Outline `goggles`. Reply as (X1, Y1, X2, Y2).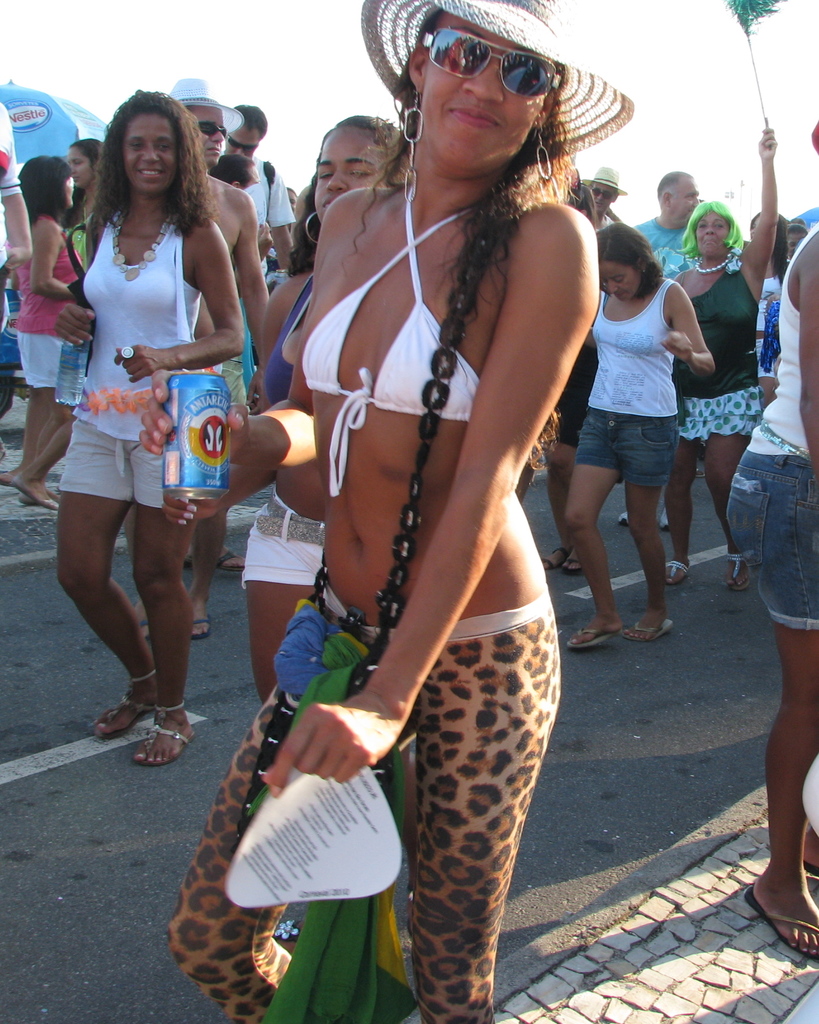
(416, 33, 578, 97).
